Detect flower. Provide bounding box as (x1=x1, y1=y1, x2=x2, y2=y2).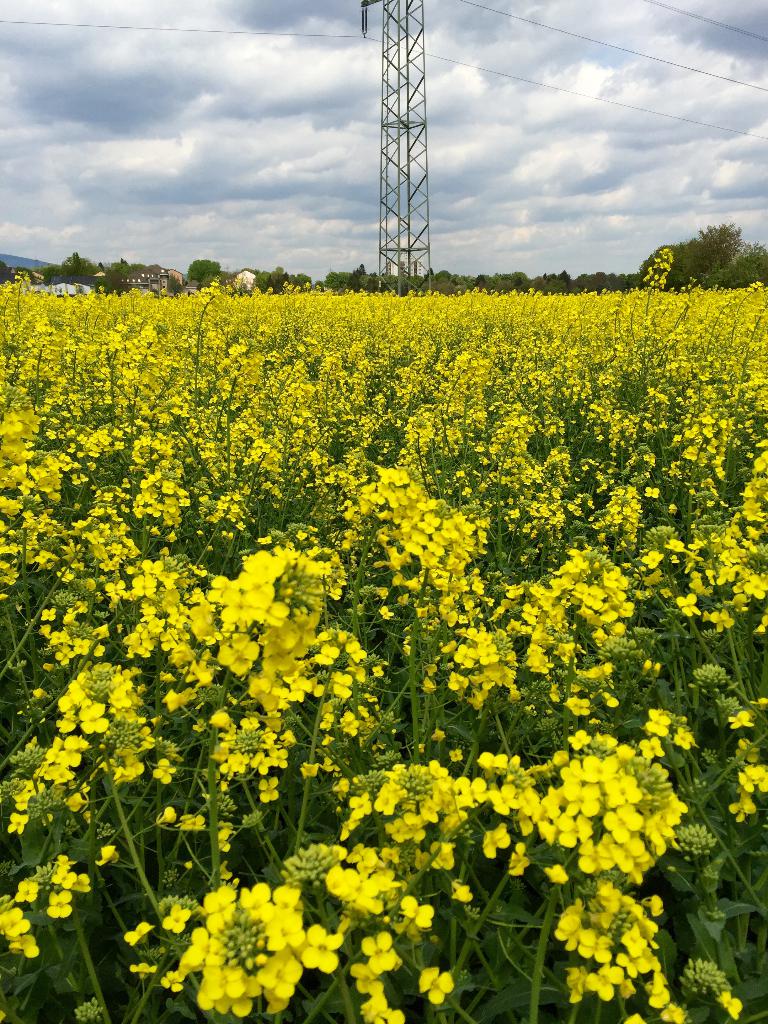
(x1=563, y1=772, x2=603, y2=820).
